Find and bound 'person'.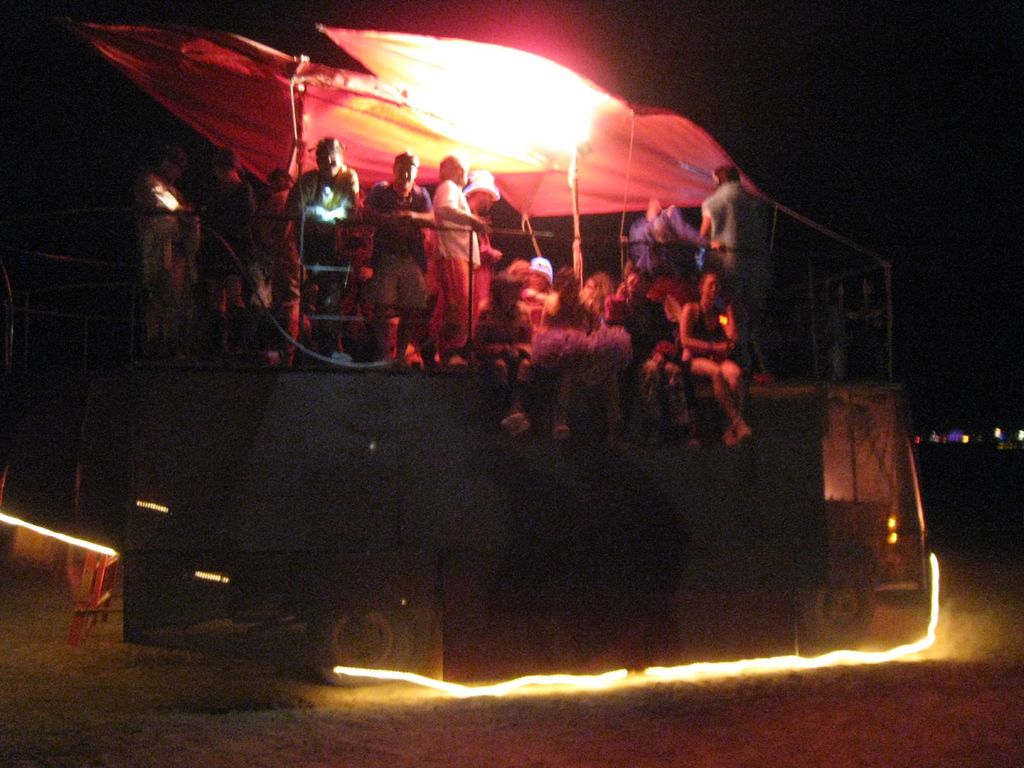
Bound: {"x1": 700, "y1": 161, "x2": 767, "y2": 388}.
